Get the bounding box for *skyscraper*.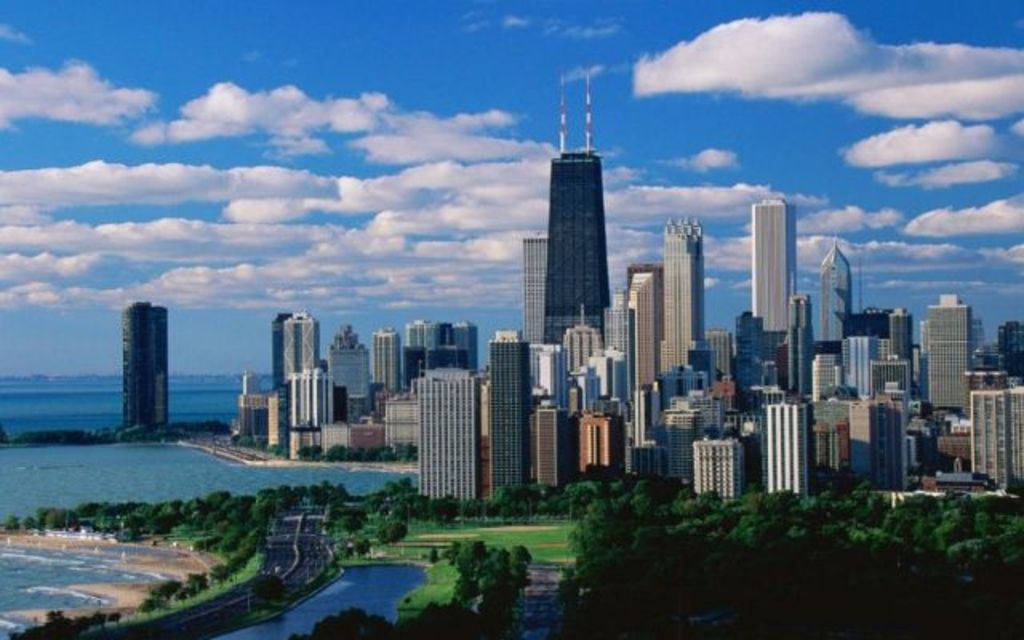
x1=603, y1=290, x2=638, y2=408.
